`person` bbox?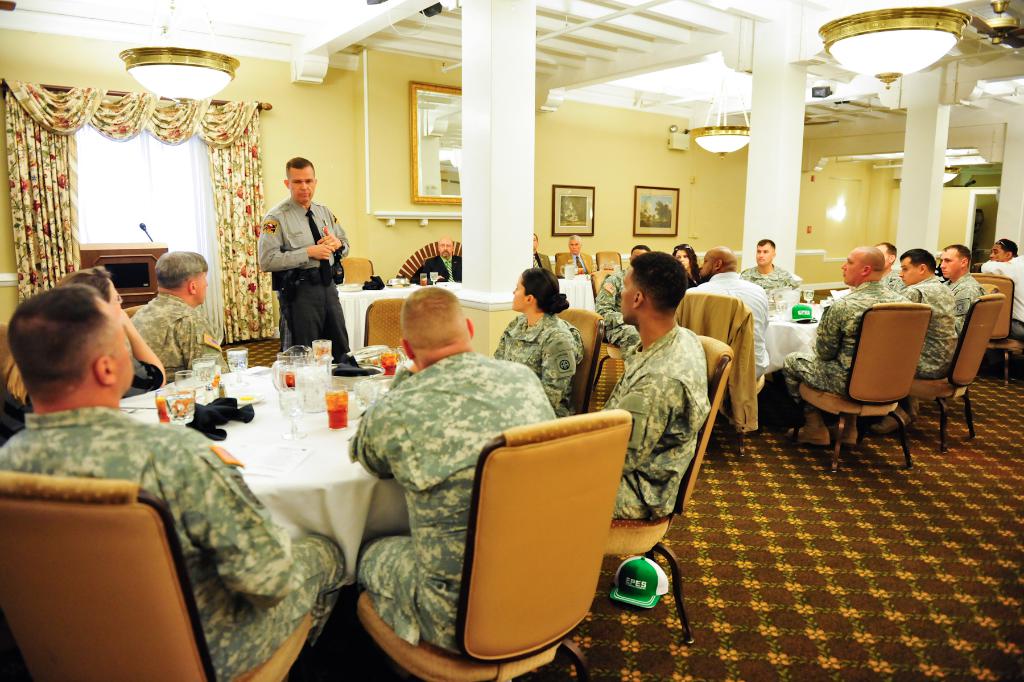
(x1=408, y1=238, x2=464, y2=287)
